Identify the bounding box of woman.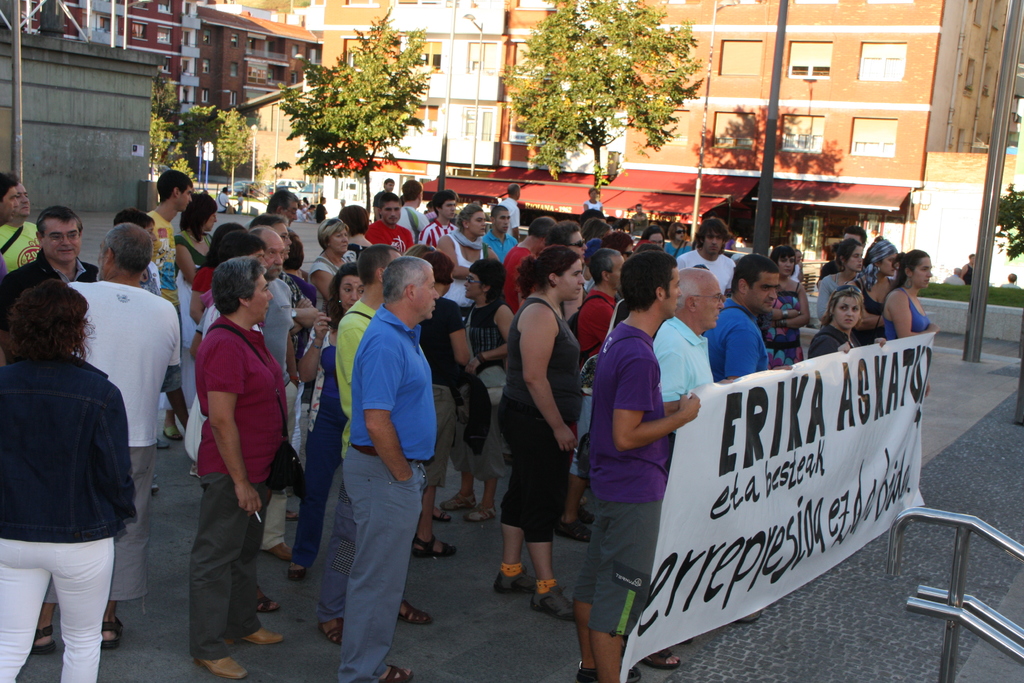
[left=289, top=266, right=369, bottom=581].
